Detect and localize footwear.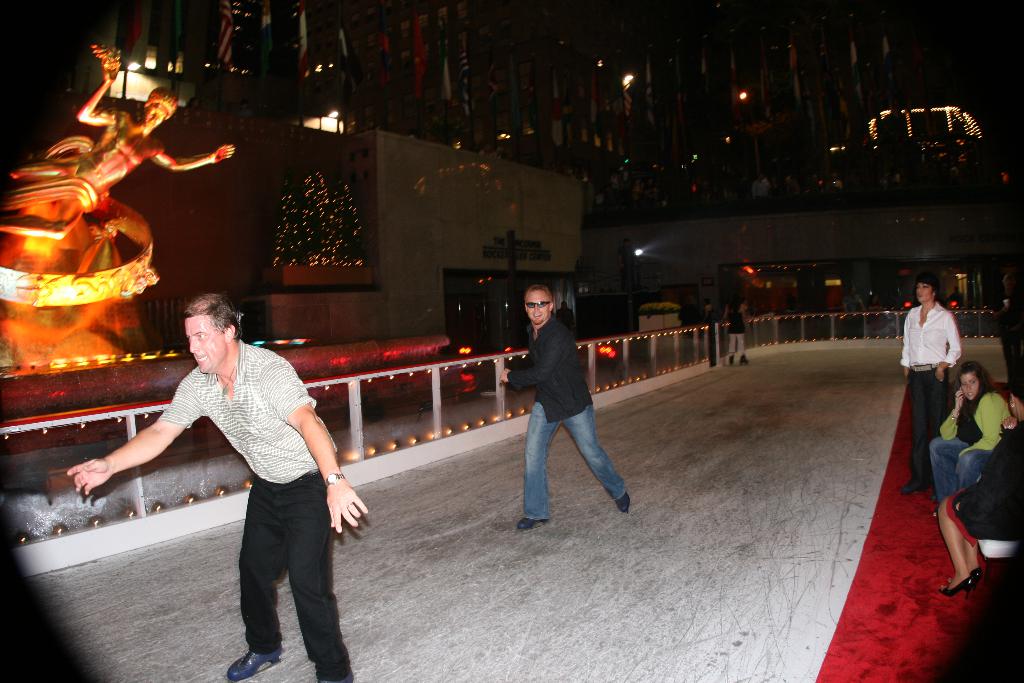
Localized at BBox(740, 352, 751, 366).
